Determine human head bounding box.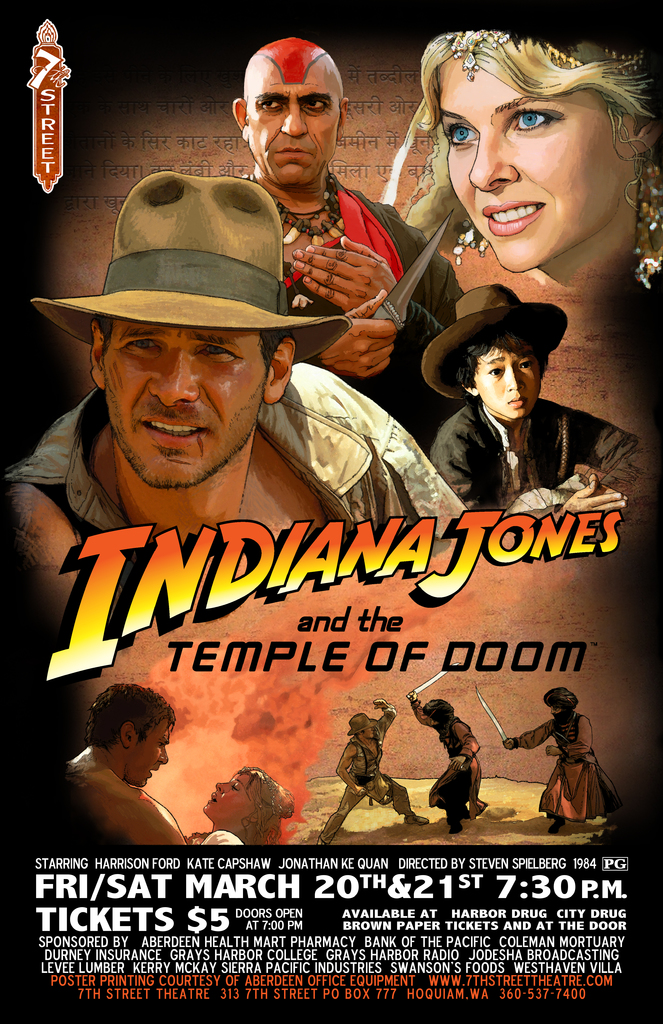
Determined: 426:33:660:276.
